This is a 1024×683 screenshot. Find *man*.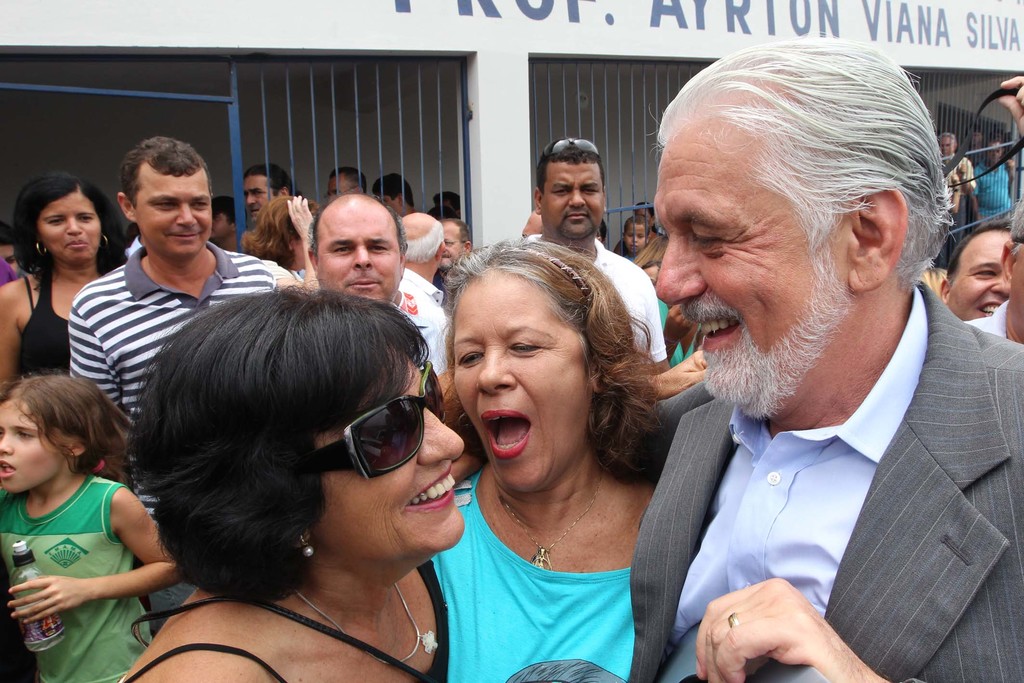
Bounding box: bbox=(68, 139, 276, 634).
